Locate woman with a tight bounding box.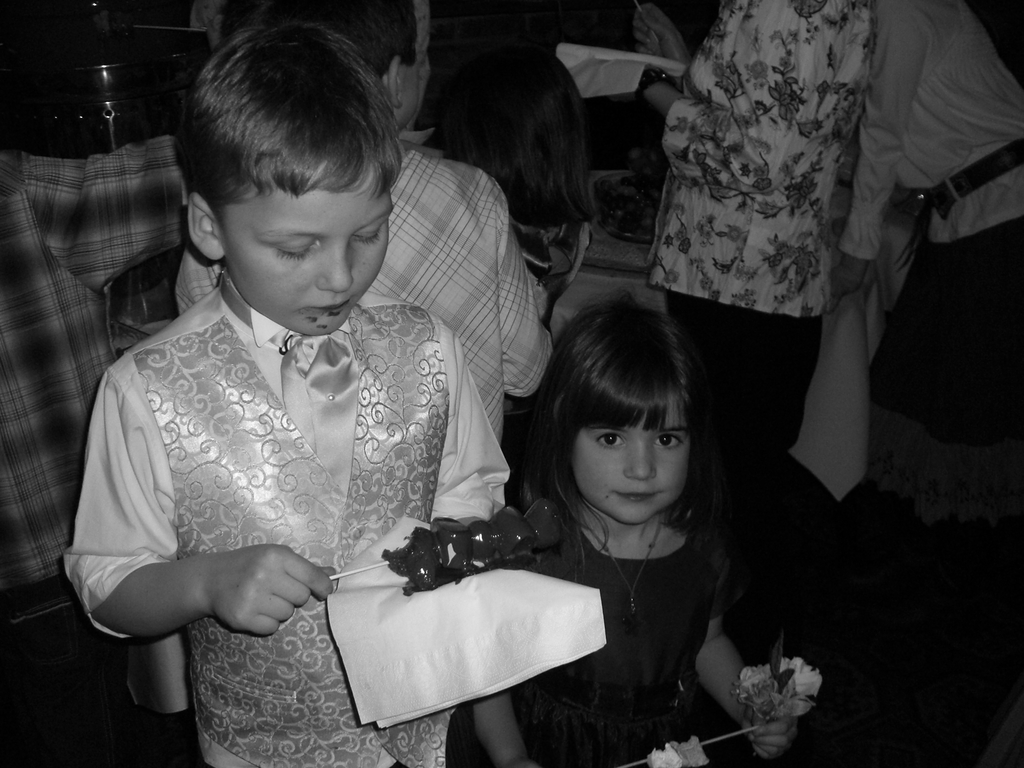
detection(846, 0, 1023, 621).
